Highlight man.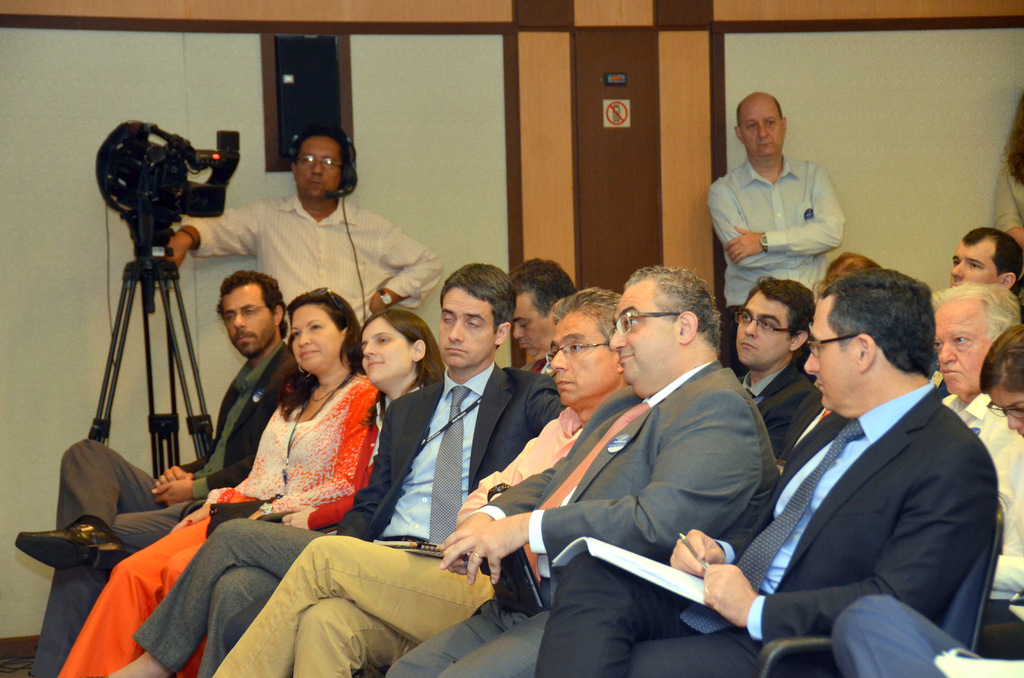
Highlighted region: <region>733, 280, 825, 458</region>.
